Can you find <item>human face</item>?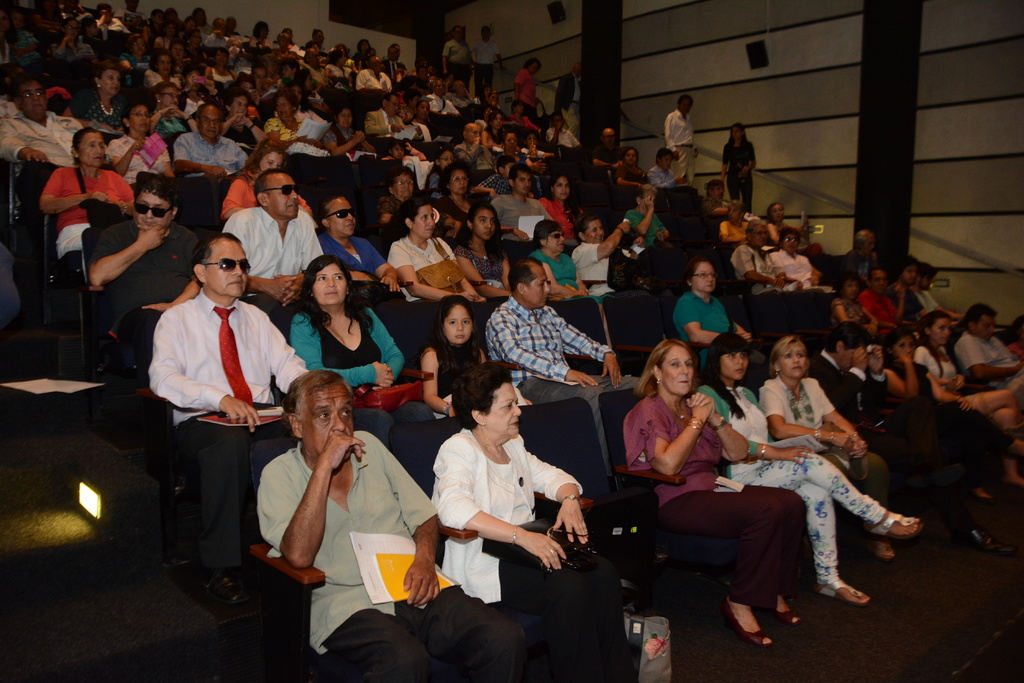
Yes, bounding box: bbox=(471, 197, 491, 247).
